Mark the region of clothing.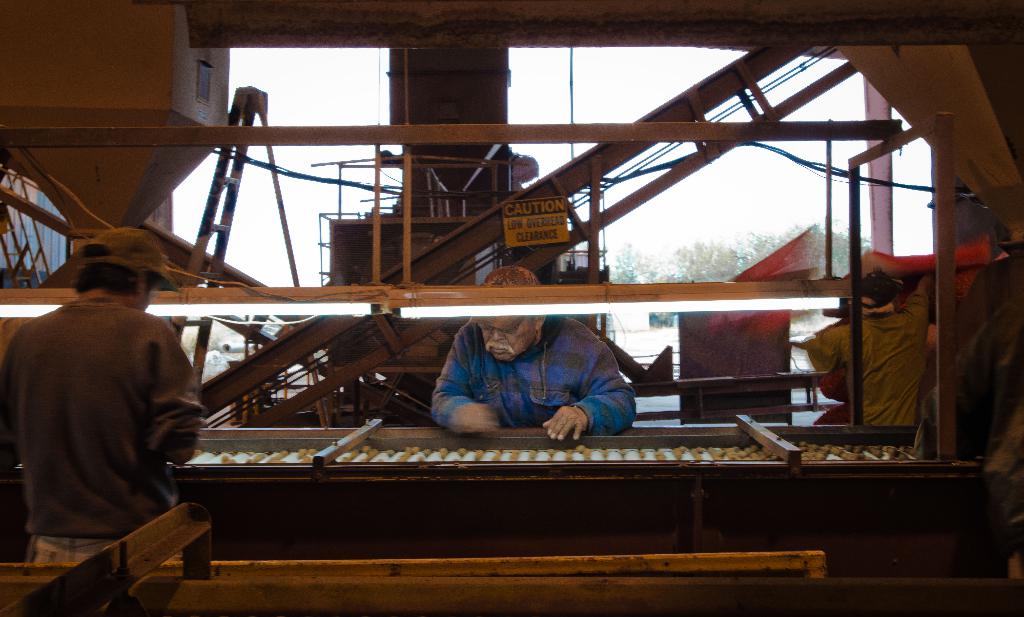
Region: Rect(8, 282, 210, 581).
